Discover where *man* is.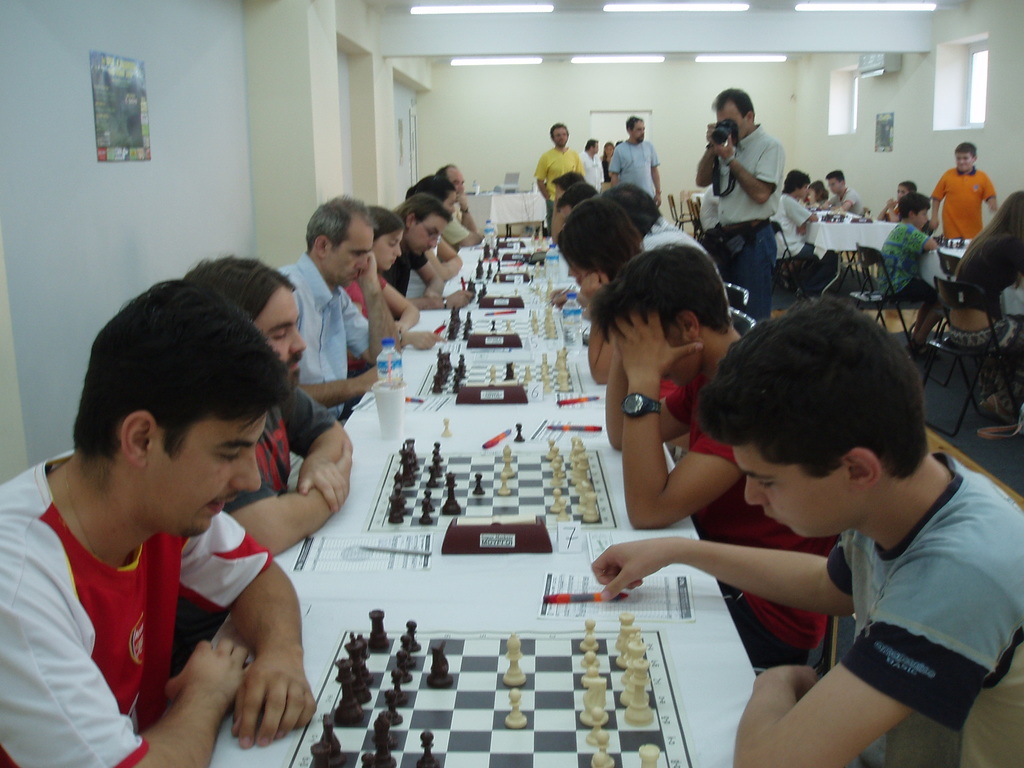
Discovered at {"x1": 579, "y1": 131, "x2": 618, "y2": 196}.
